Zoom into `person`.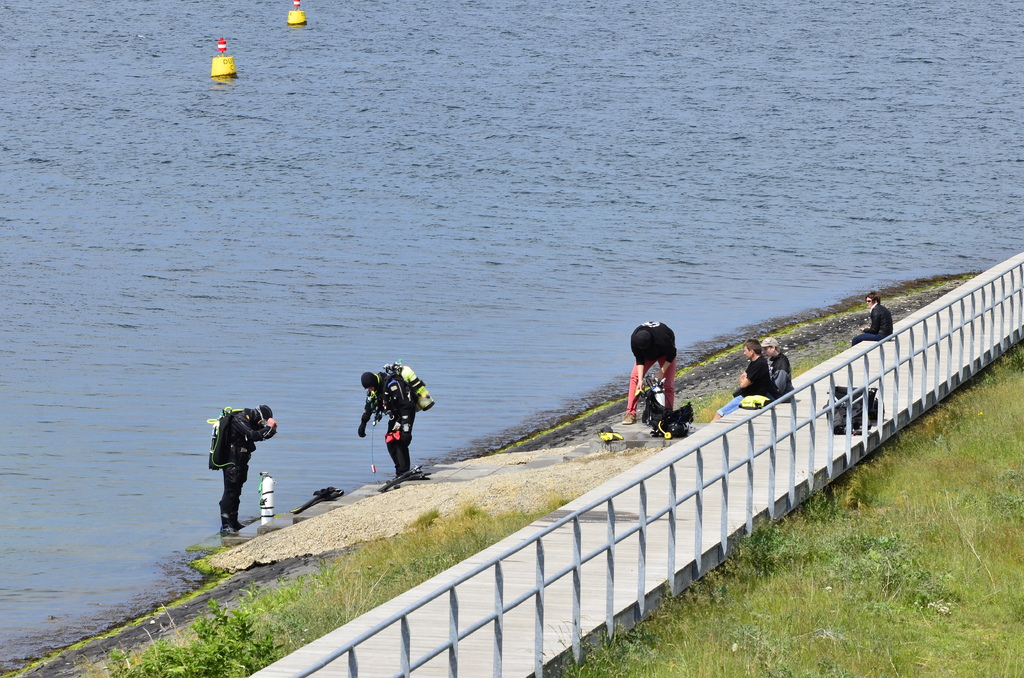
Zoom target: BBox(755, 332, 794, 404).
